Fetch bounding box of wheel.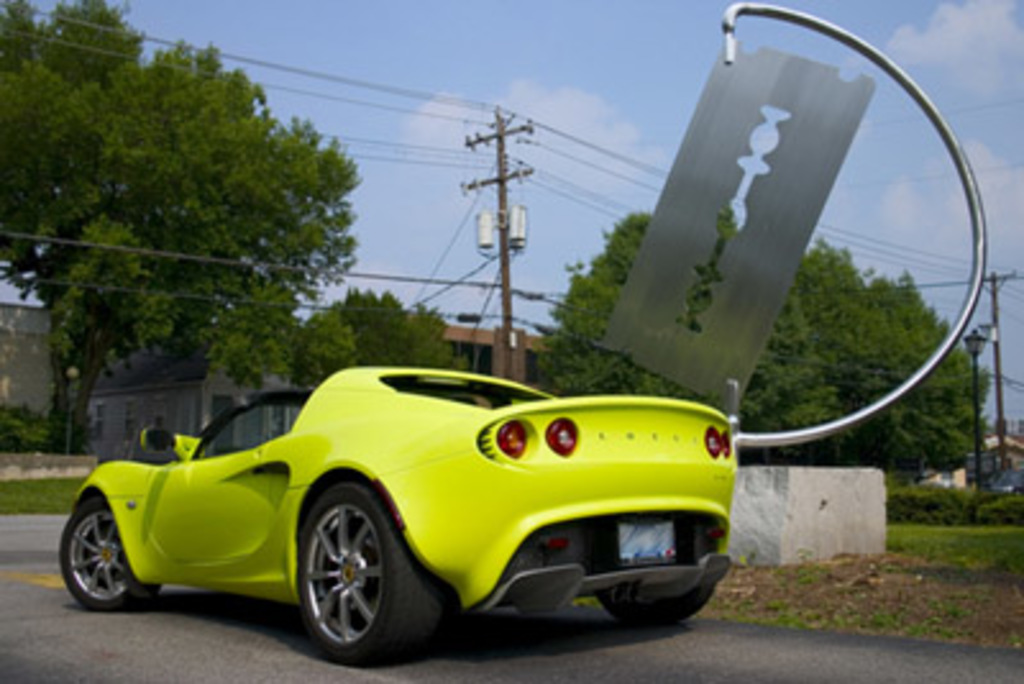
Bbox: bbox(282, 494, 402, 658).
